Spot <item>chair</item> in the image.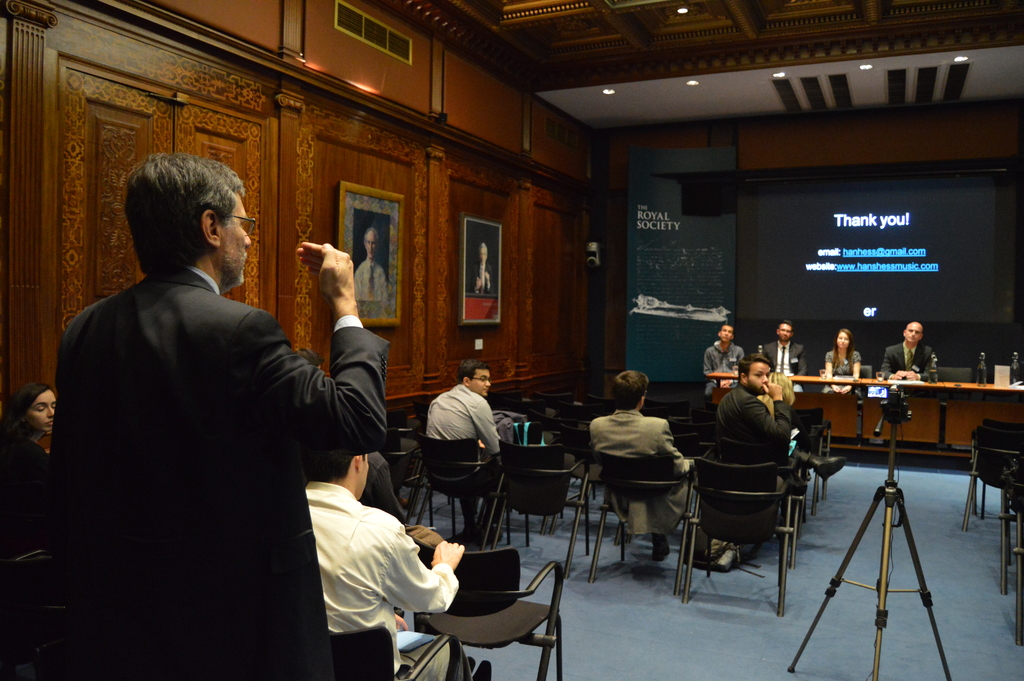
<item>chair</item> found at region(321, 622, 471, 680).
